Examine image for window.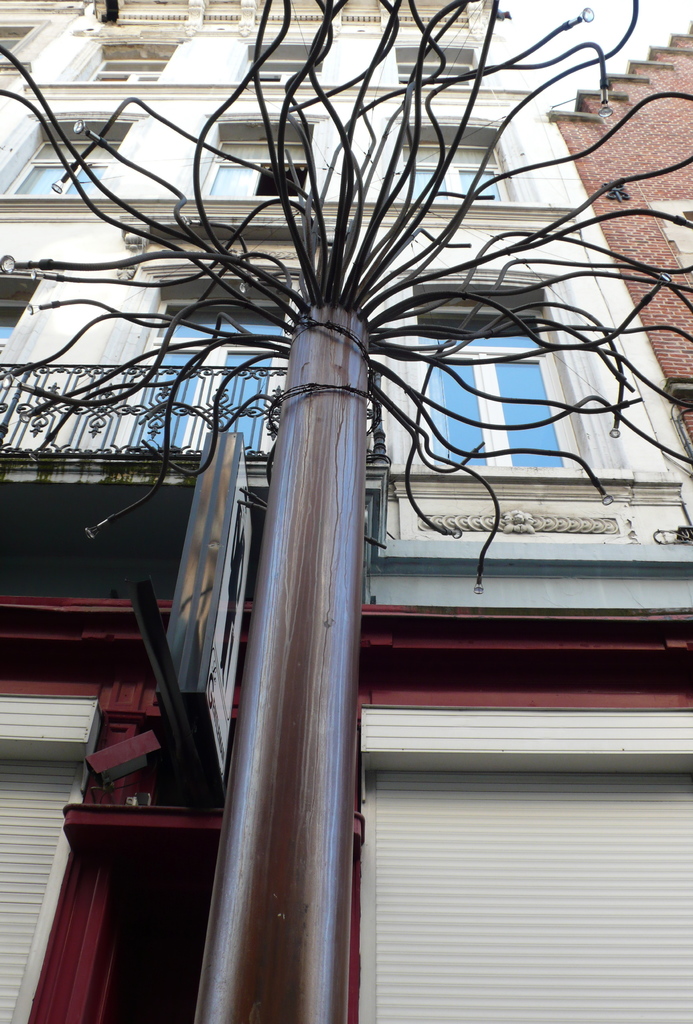
Examination result: bbox(0, 275, 49, 451).
